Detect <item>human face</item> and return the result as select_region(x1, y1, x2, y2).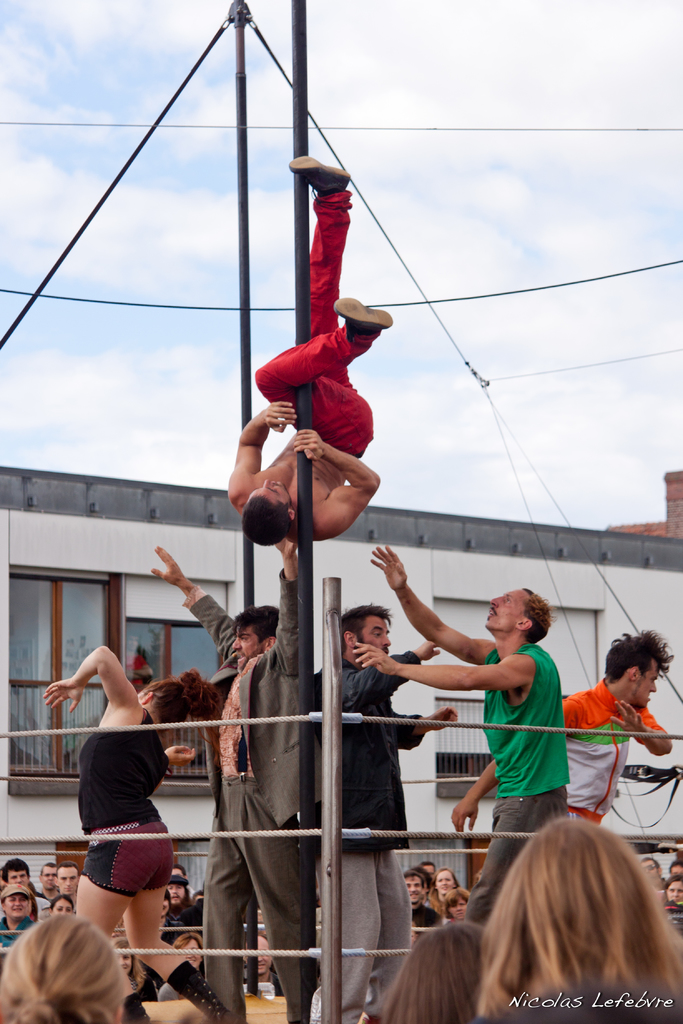
select_region(163, 899, 168, 918).
